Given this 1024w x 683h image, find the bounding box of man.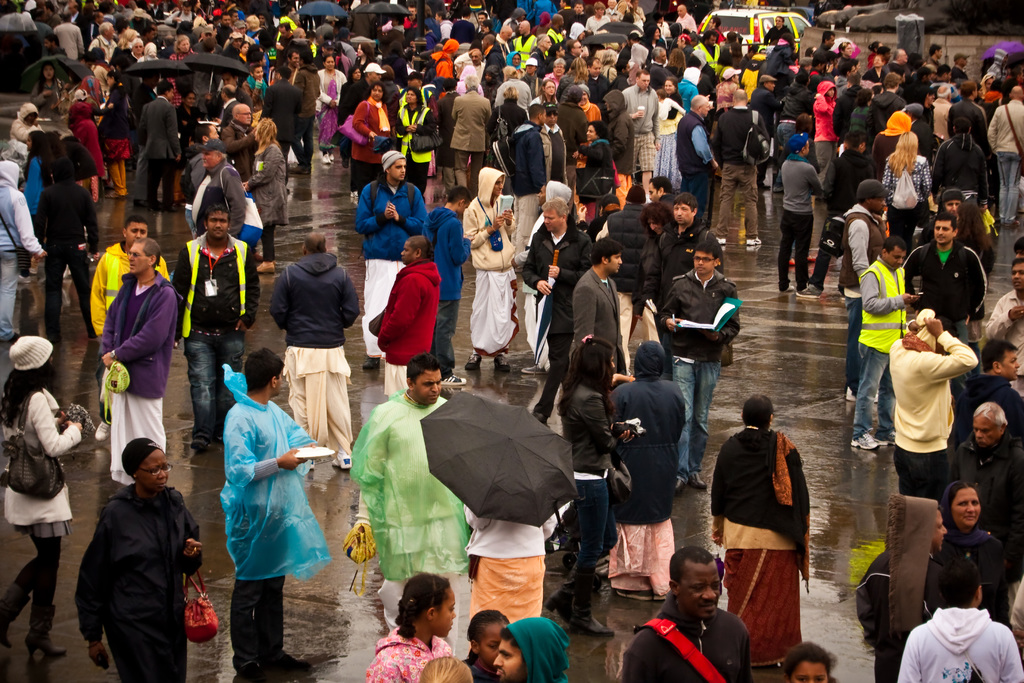
<region>134, 78, 184, 215</region>.
